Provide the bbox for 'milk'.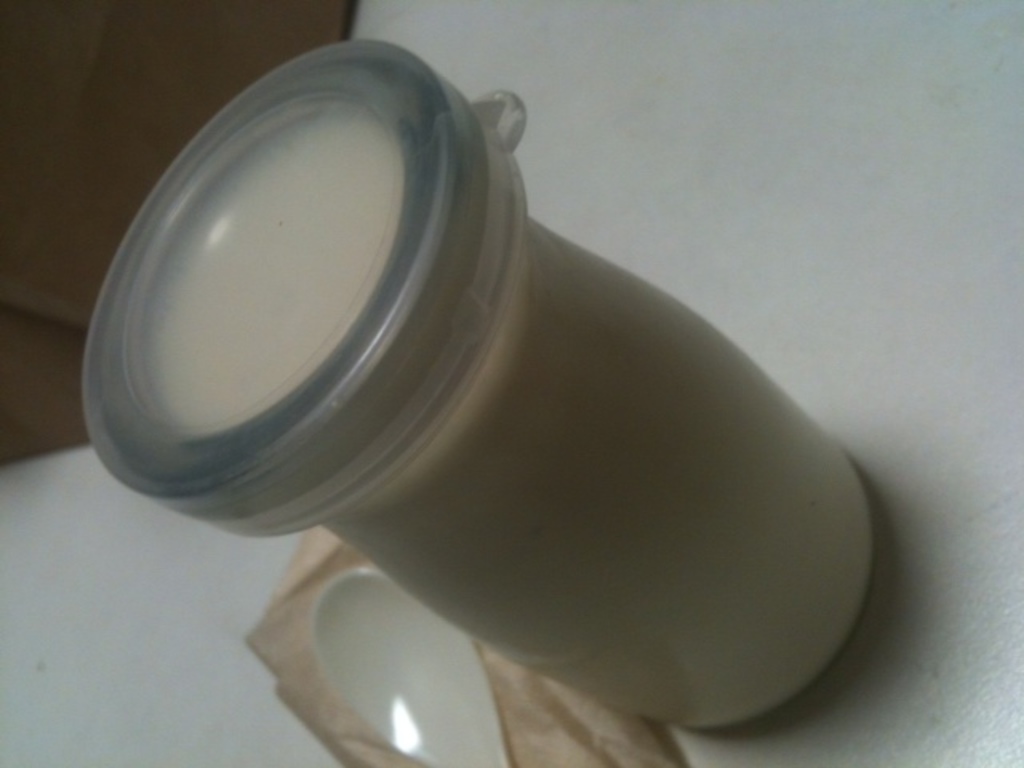
locate(142, 99, 872, 734).
